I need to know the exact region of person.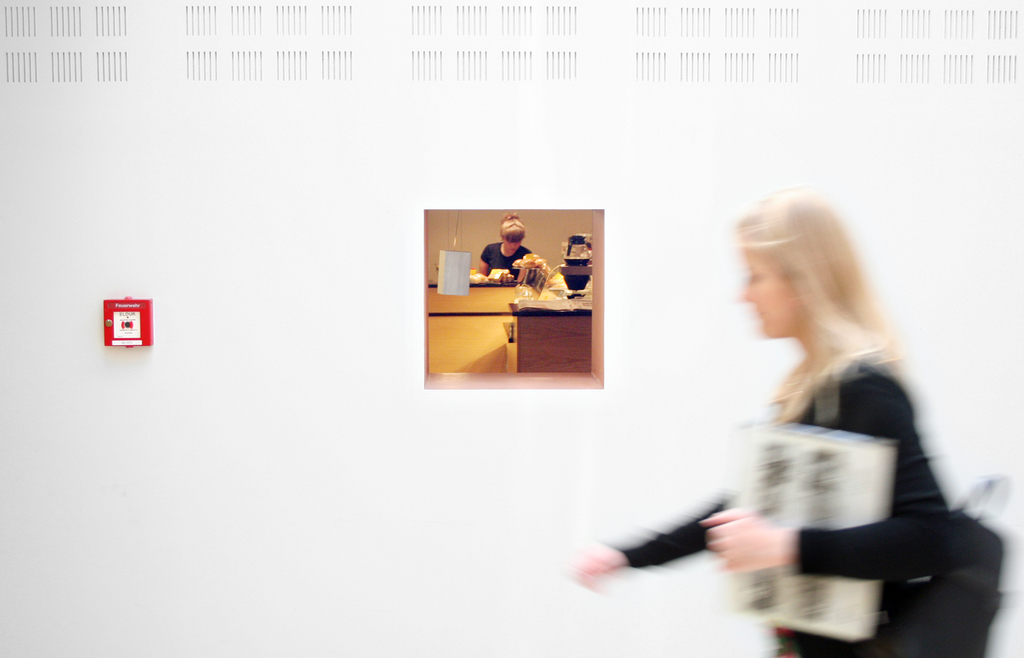
Region: (474,215,531,280).
